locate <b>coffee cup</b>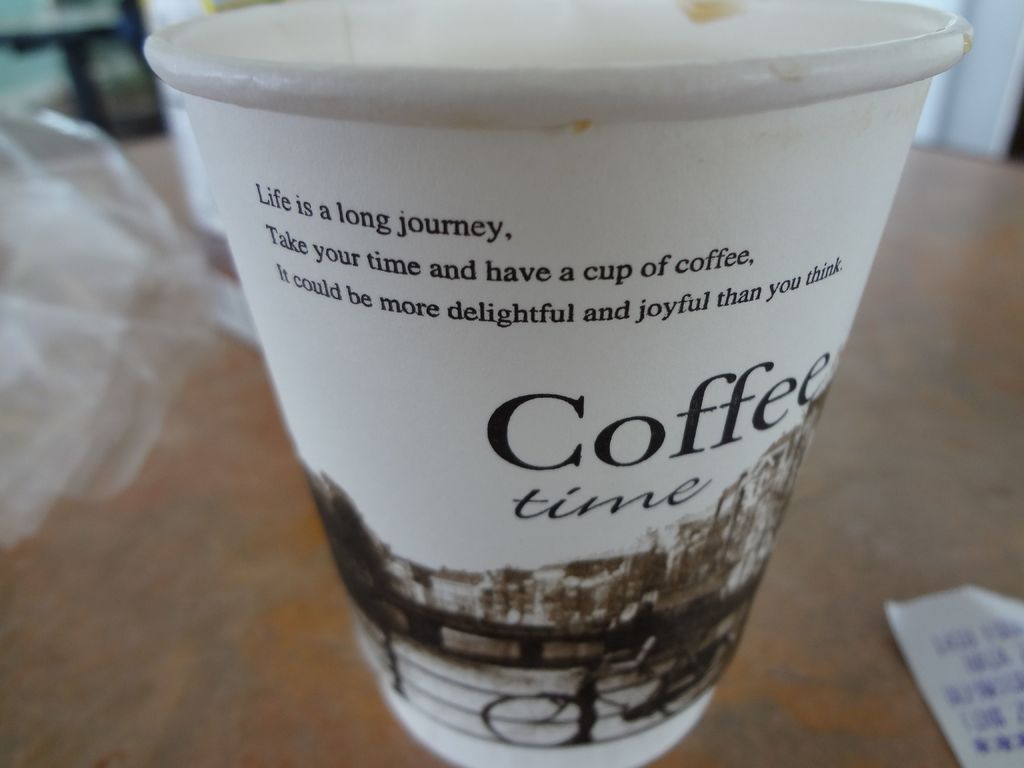
Rect(145, 0, 969, 767)
